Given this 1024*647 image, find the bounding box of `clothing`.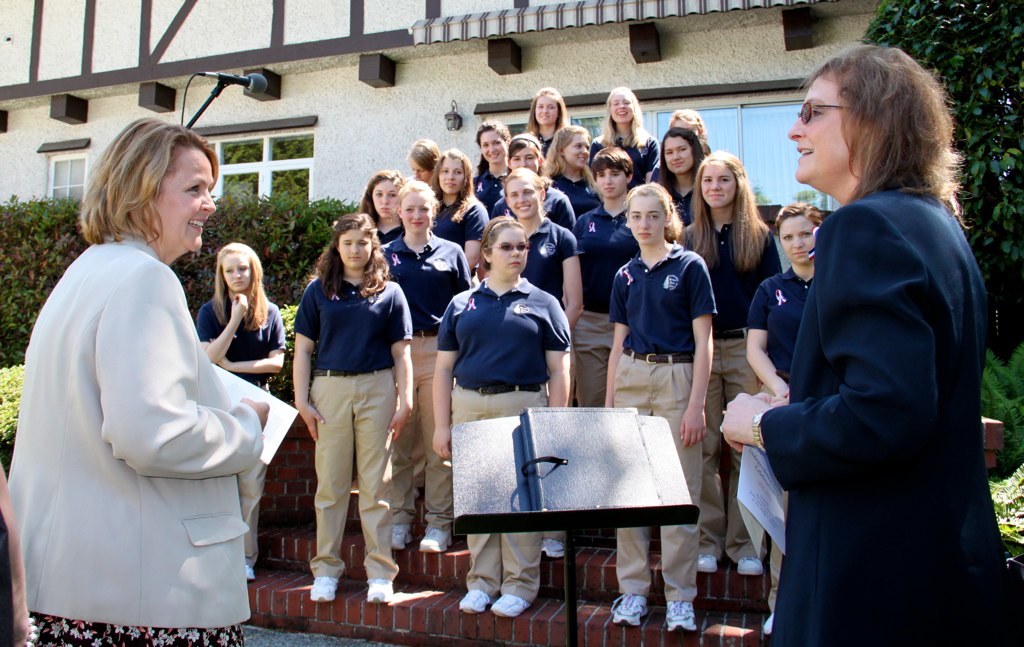
<box>586,235,744,621</box>.
